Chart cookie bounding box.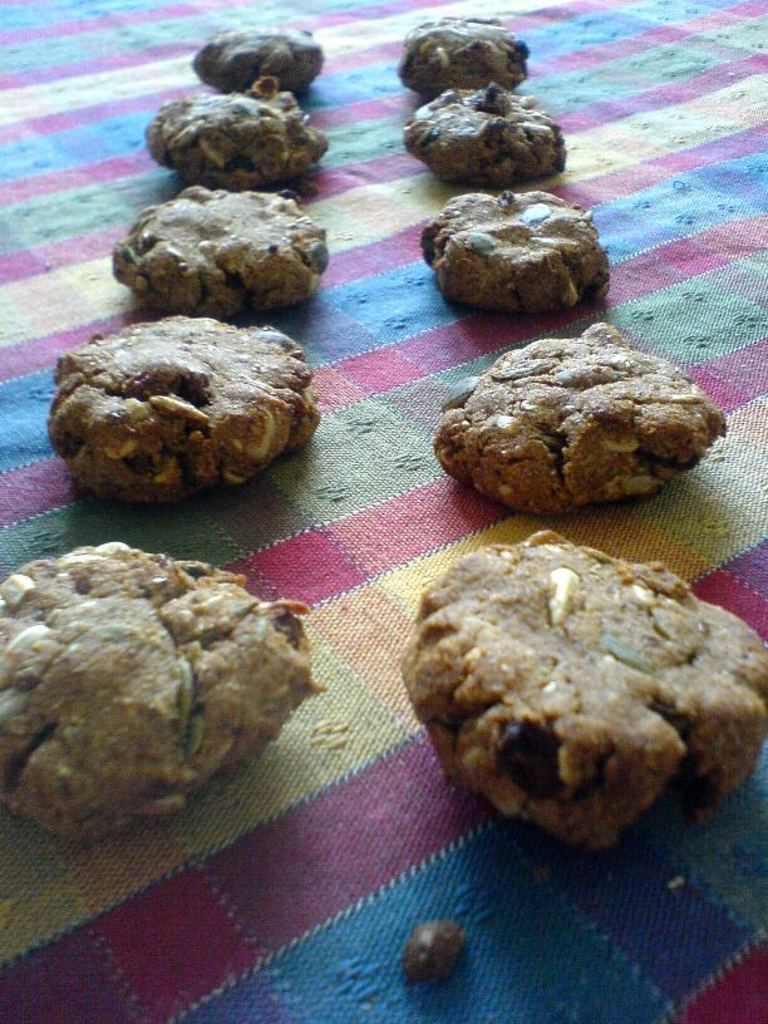
Charted: (x1=189, y1=24, x2=328, y2=98).
